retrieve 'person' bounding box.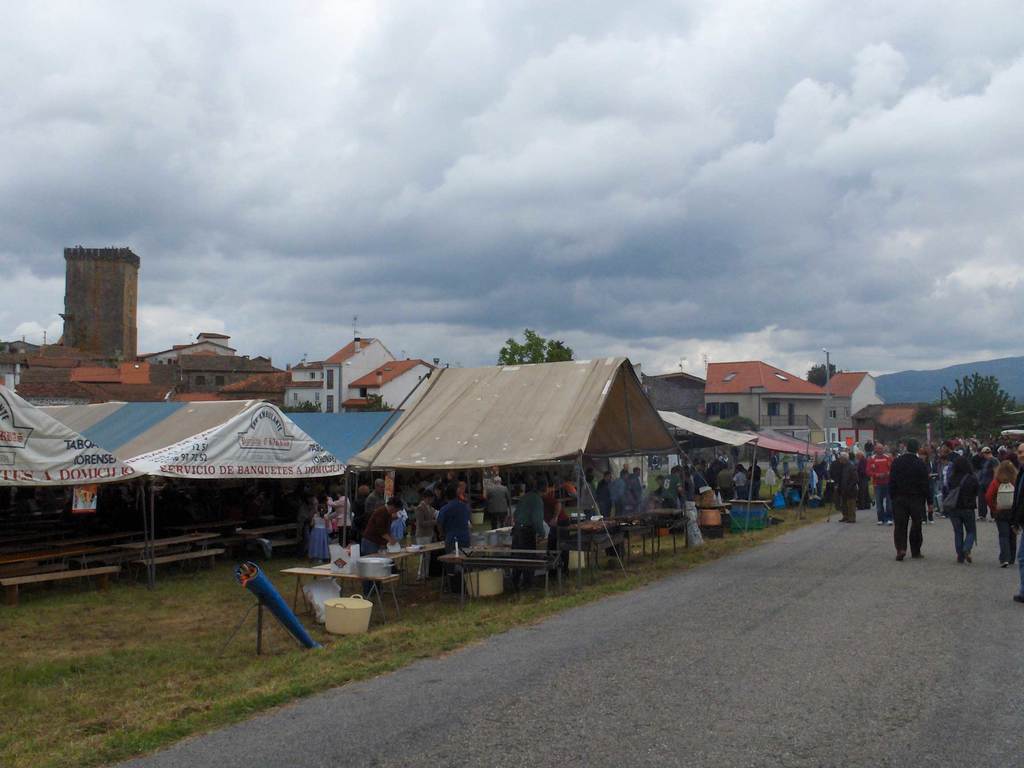
Bounding box: 675,467,680,506.
